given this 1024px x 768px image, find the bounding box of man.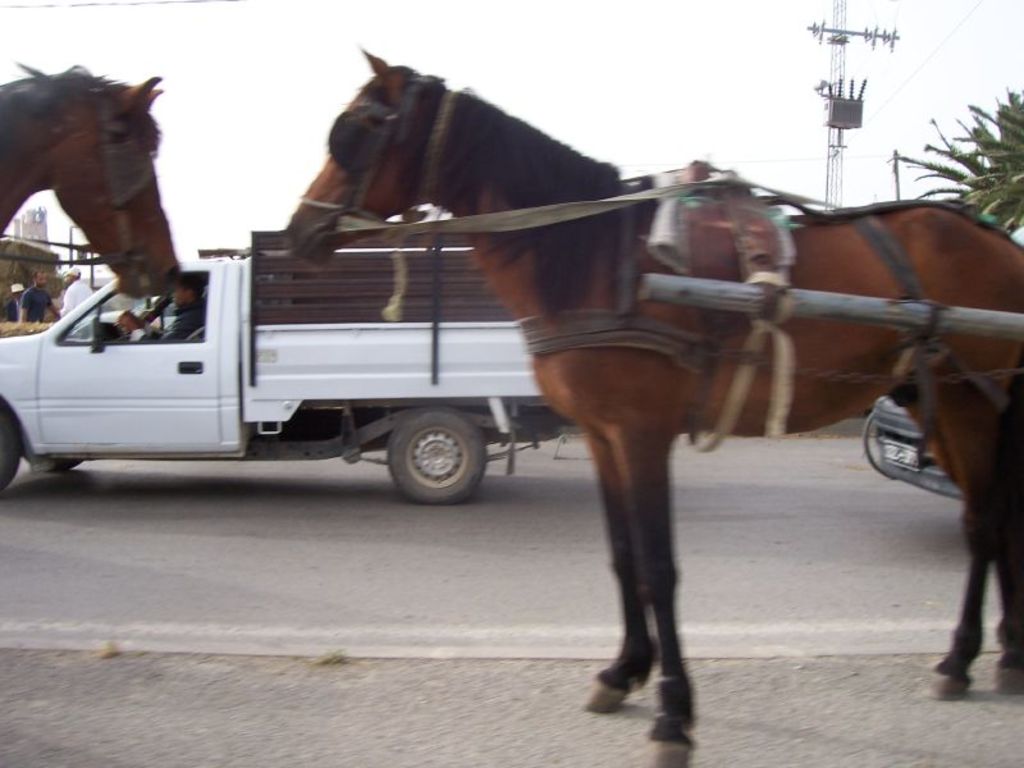
BBox(63, 265, 92, 315).
